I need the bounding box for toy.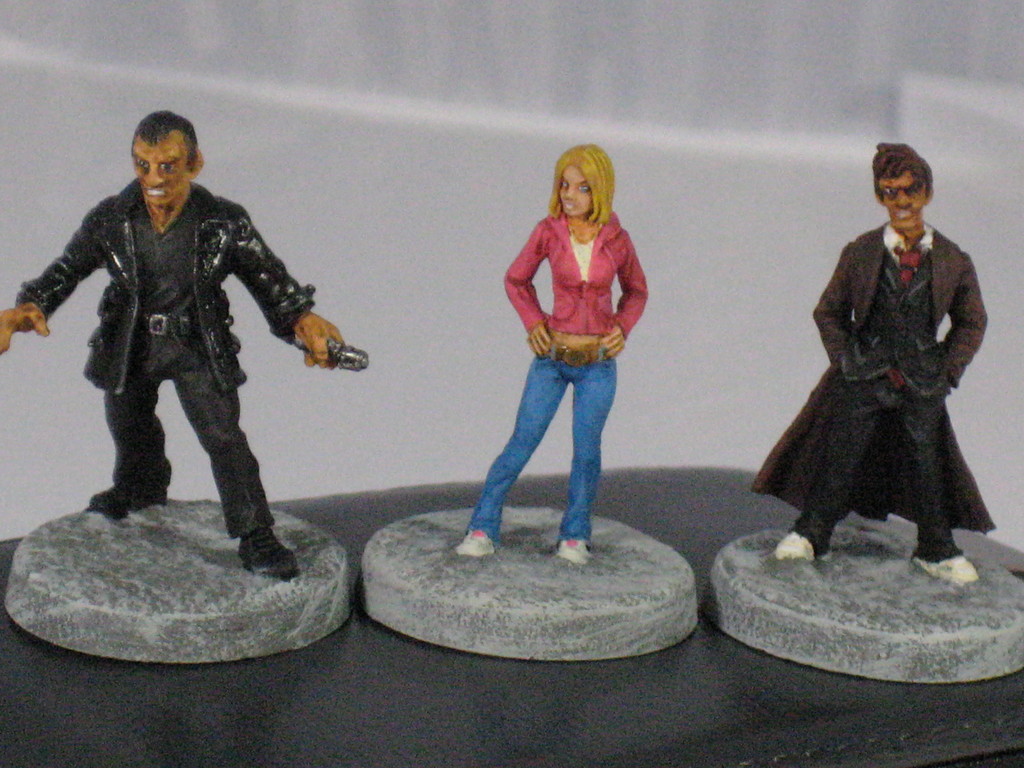
Here it is: box(766, 130, 1012, 622).
